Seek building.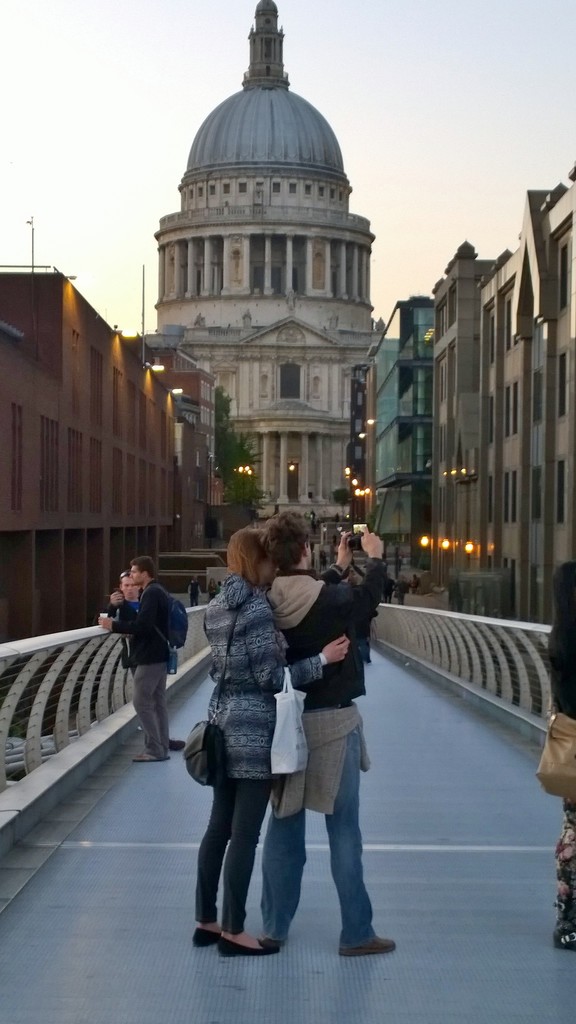
Rect(366, 300, 431, 577).
